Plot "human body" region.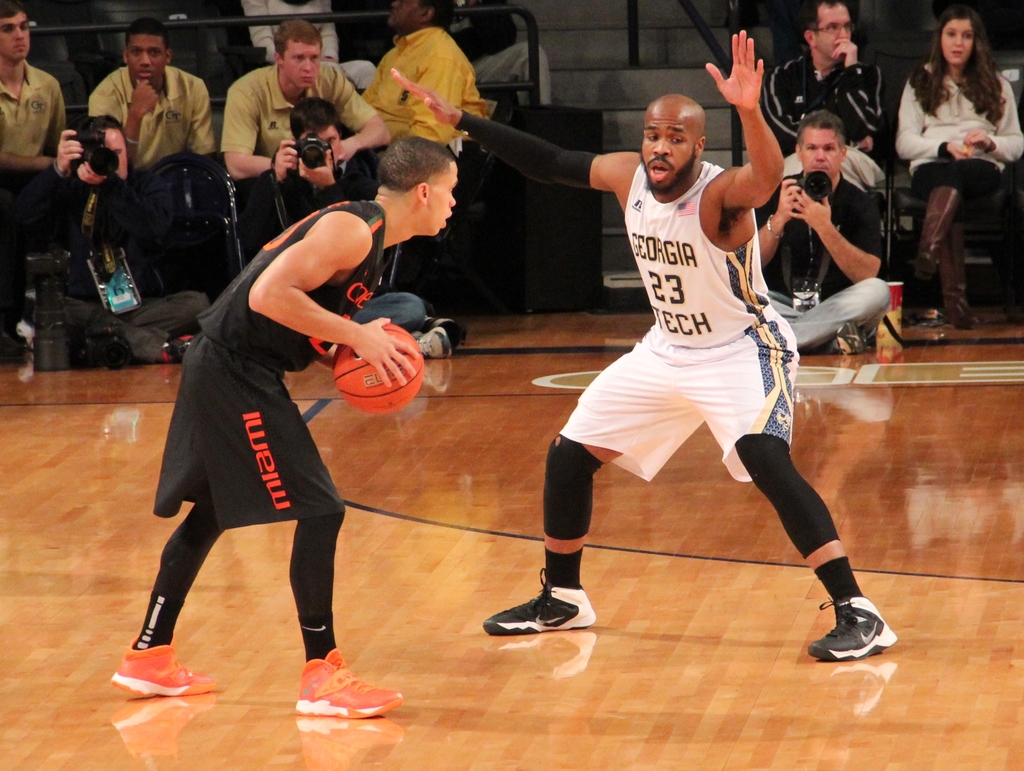
Plotted at 892,10,1014,326.
